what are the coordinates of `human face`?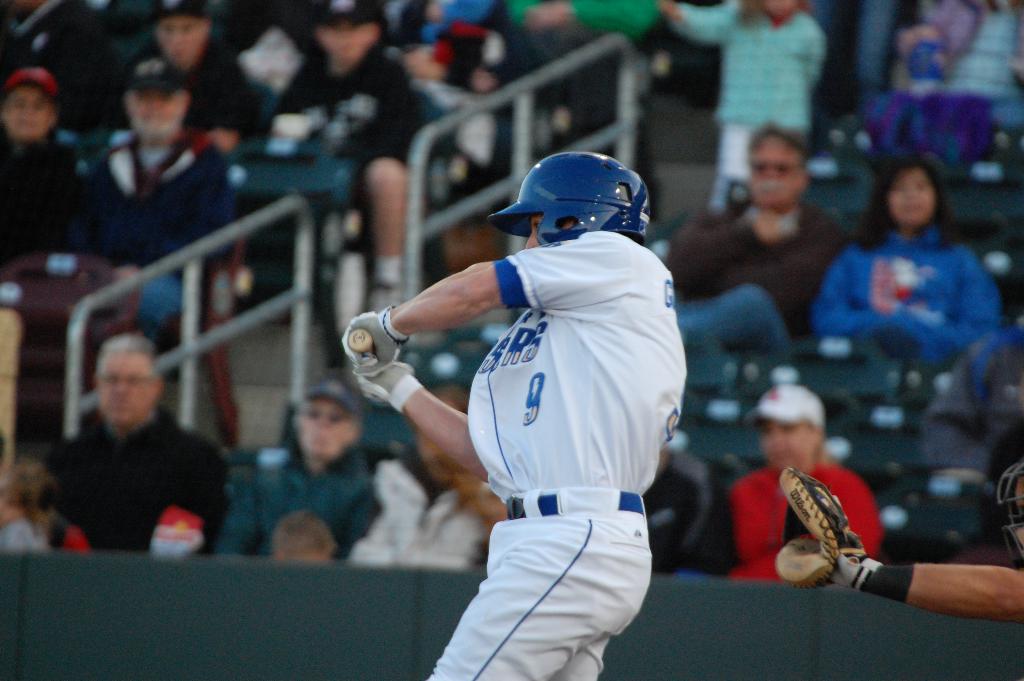
select_region(888, 167, 936, 225).
